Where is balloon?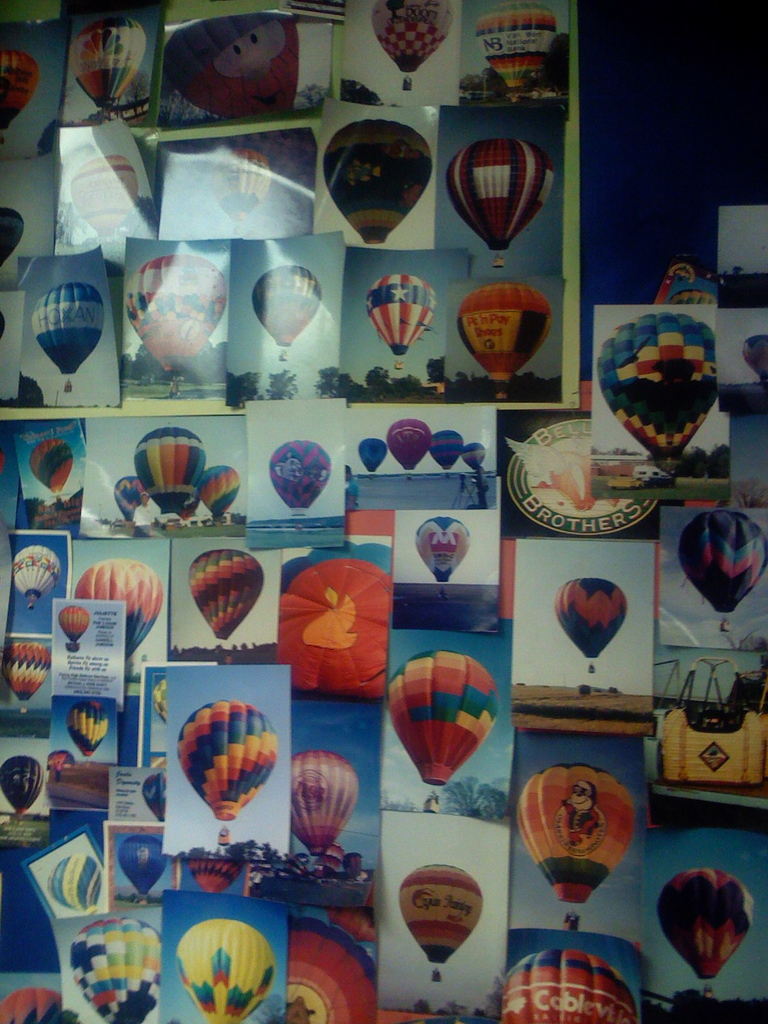
BBox(398, 862, 484, 963).
